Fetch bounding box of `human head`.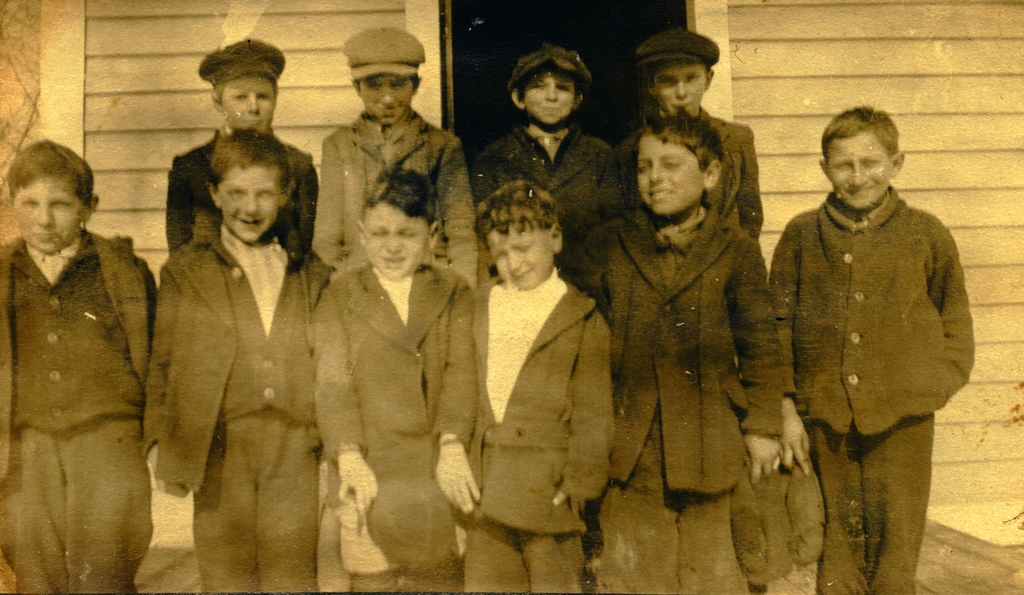
Bbox: (204,124,294,246).
